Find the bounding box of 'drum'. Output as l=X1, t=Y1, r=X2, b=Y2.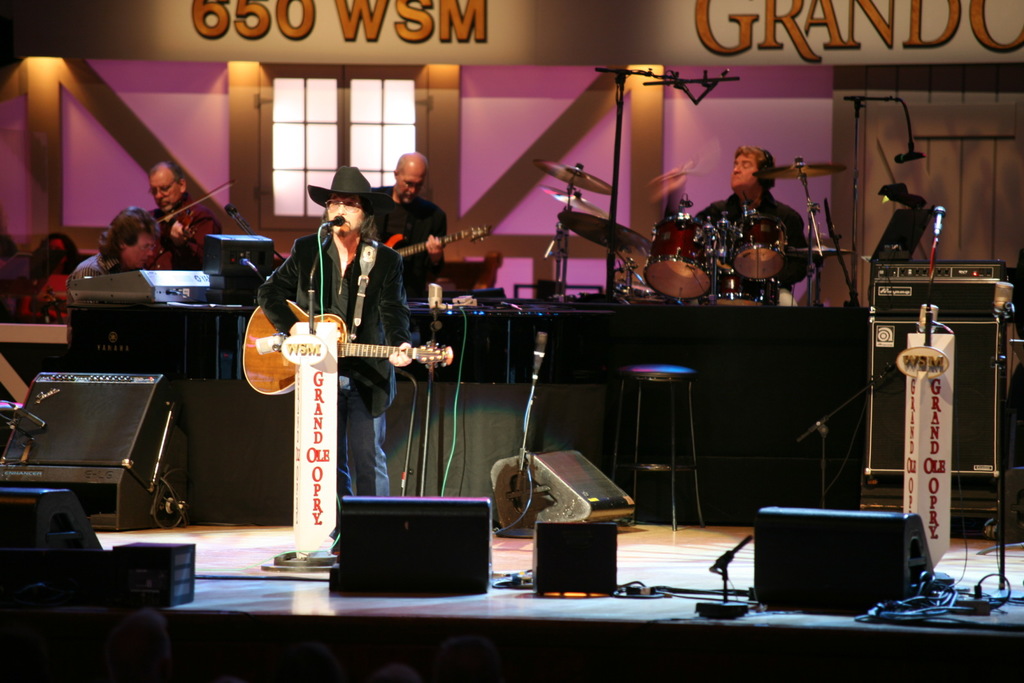
l=727, t=211, r=780, b=284.
